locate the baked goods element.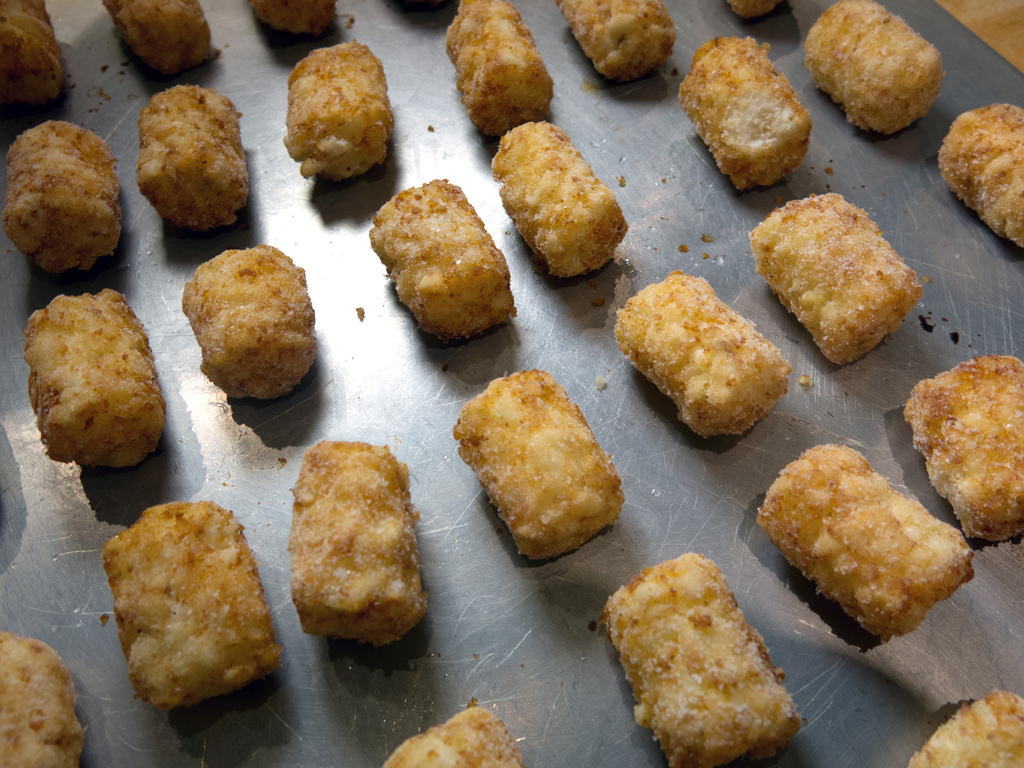
Element bbox: bbox(906, 685, 1023, 767).
